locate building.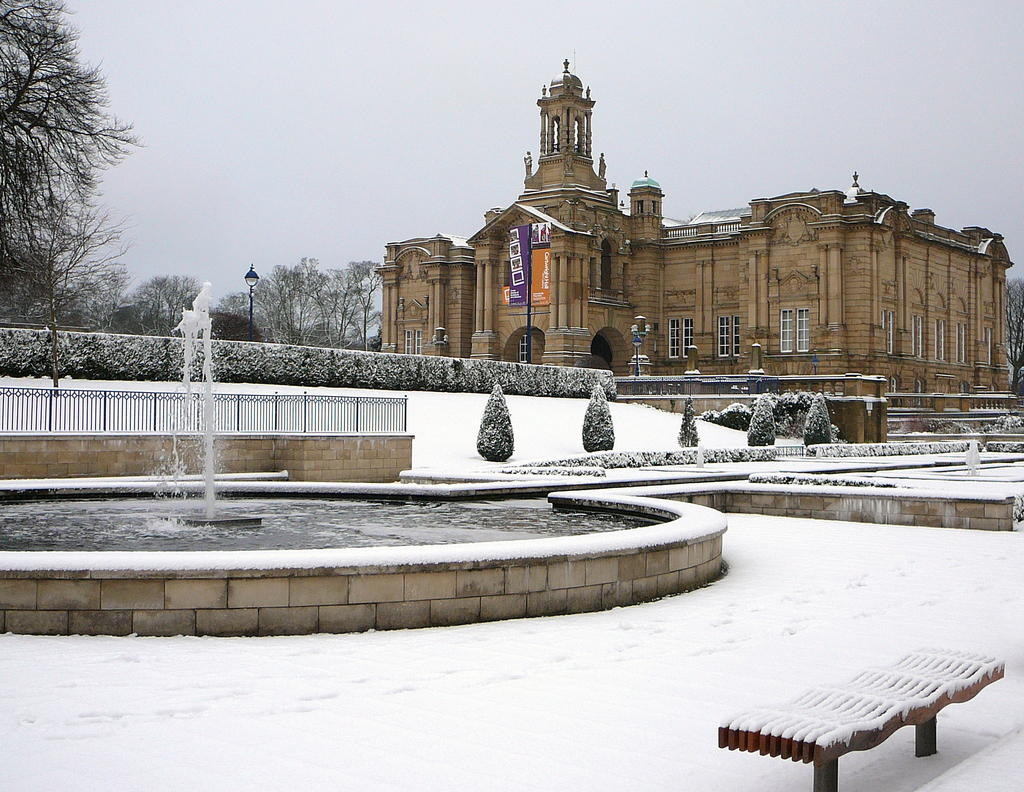
Bounding box: [349, 40, 1023, 402].
